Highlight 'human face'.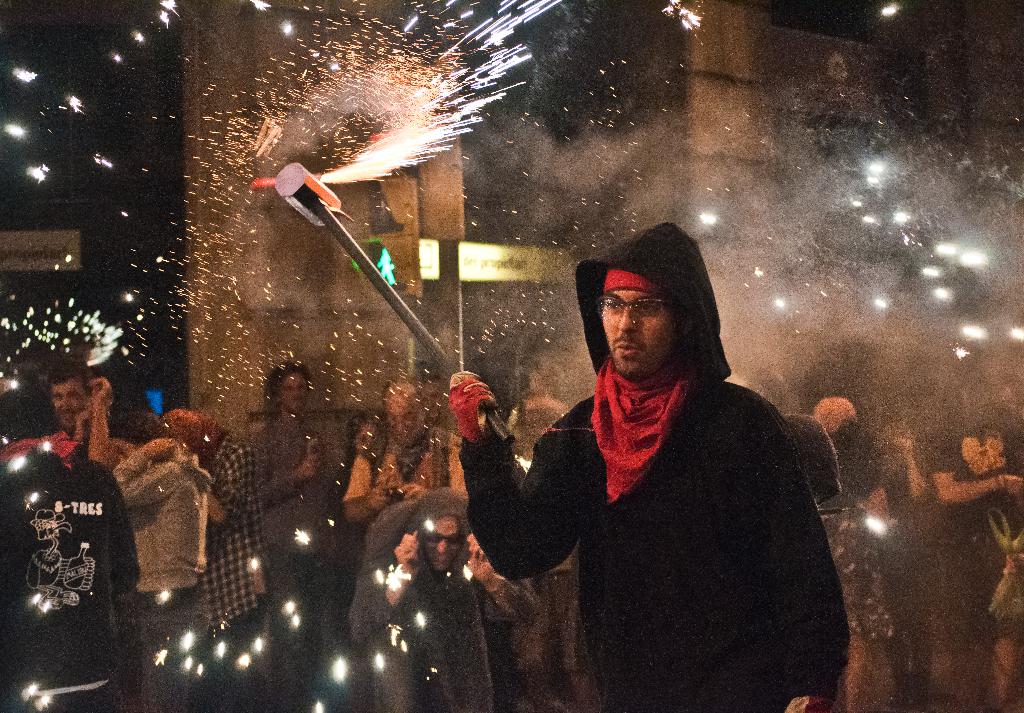
Highlighted region: l=986, t=435, r=1005, b=455.
